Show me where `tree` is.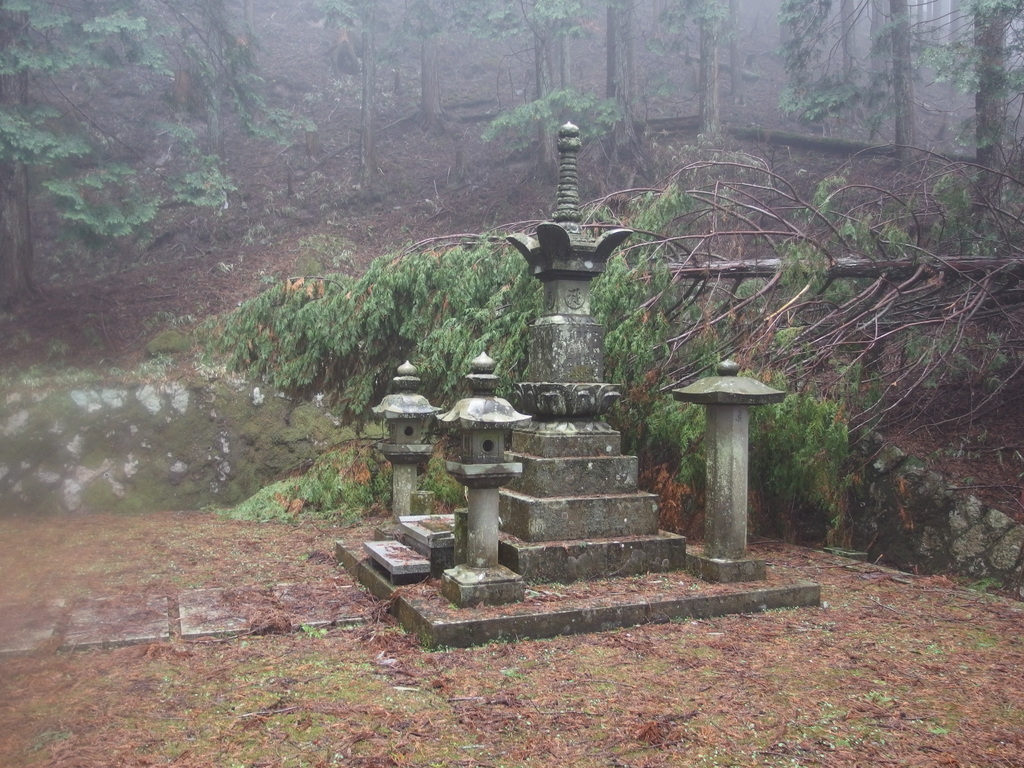
`tree` is at bbox(131, 140, 1023, 581).
